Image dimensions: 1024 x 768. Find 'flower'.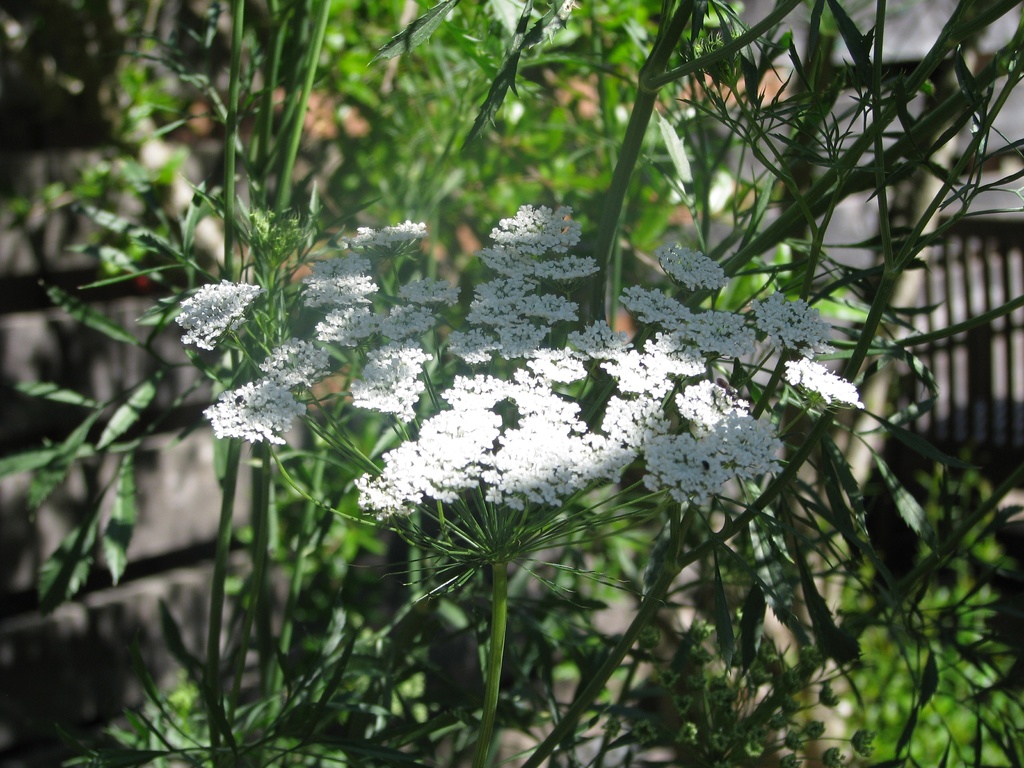
[x1=493, y1=410, x2=636, y2=504].
